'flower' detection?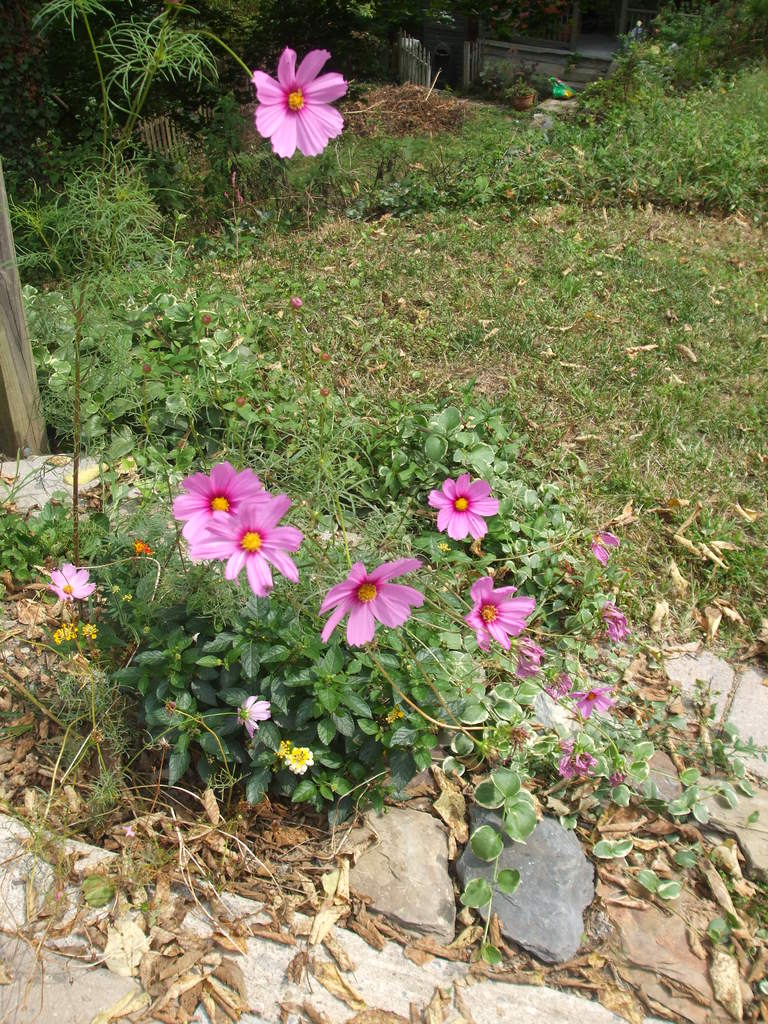
<bbox>191, 491, 305, 598</bbox>
